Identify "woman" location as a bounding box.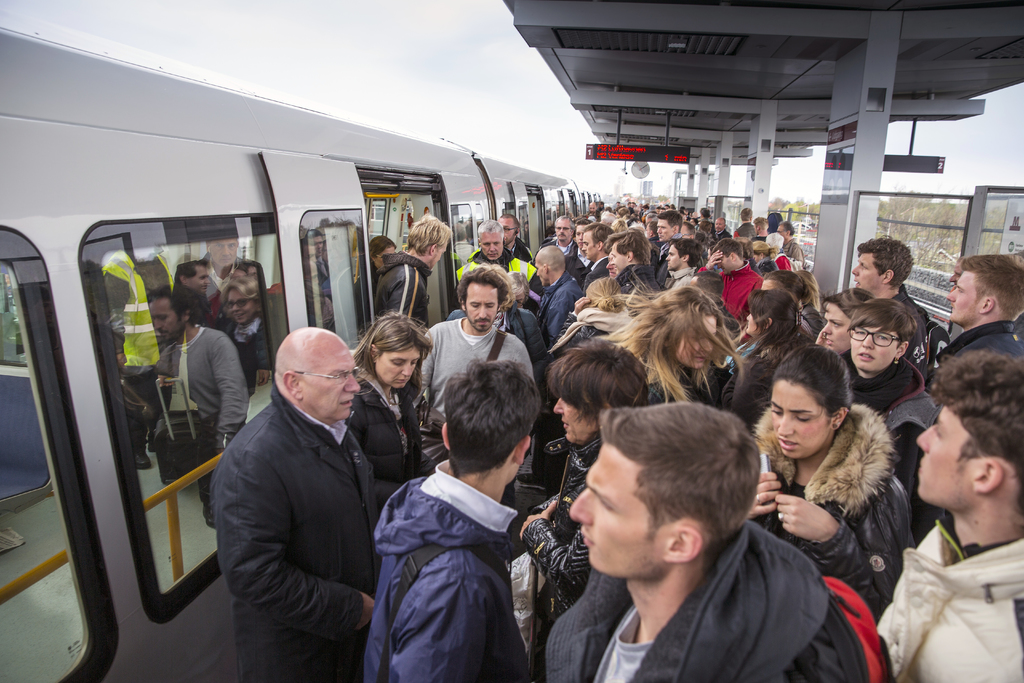
Rect(559, 272, 641, 364).
